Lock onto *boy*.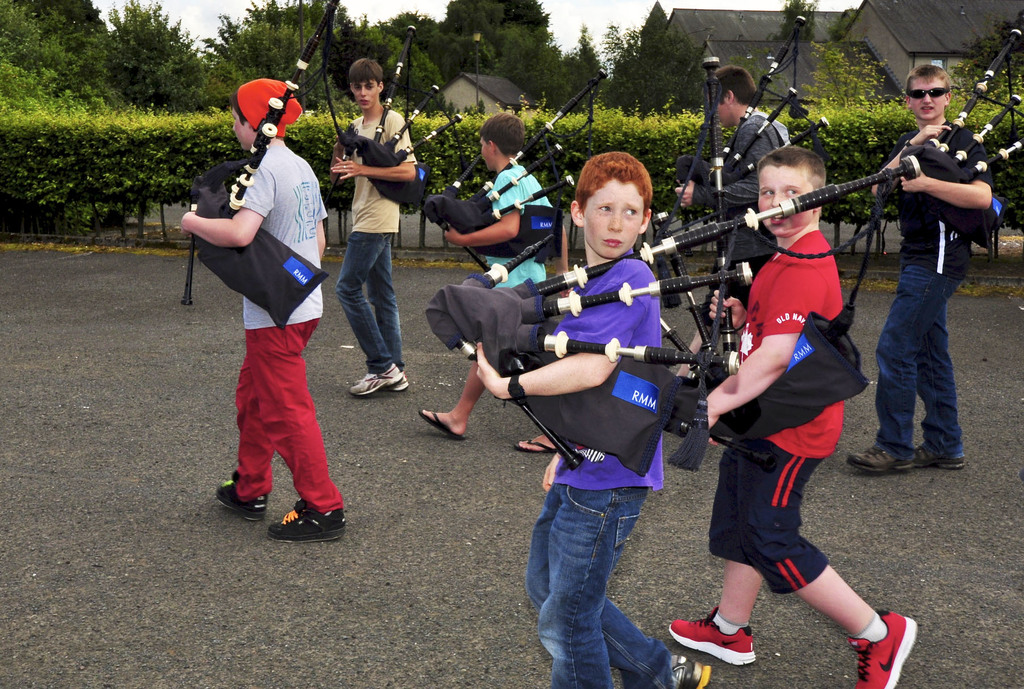
Locked: (left=177, top=51, right=349, bottom=547).
